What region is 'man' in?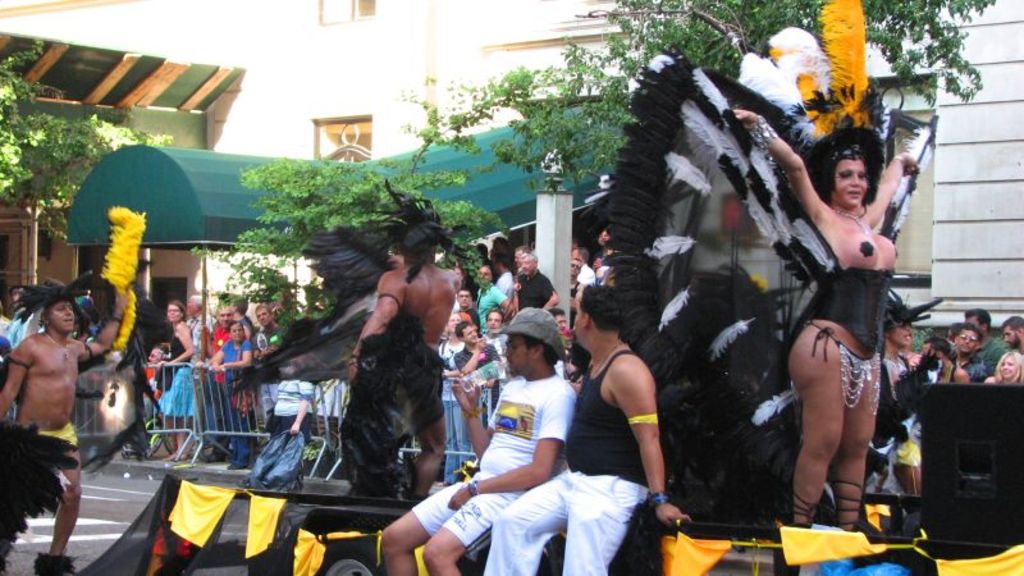
1007:317:1023:353.
